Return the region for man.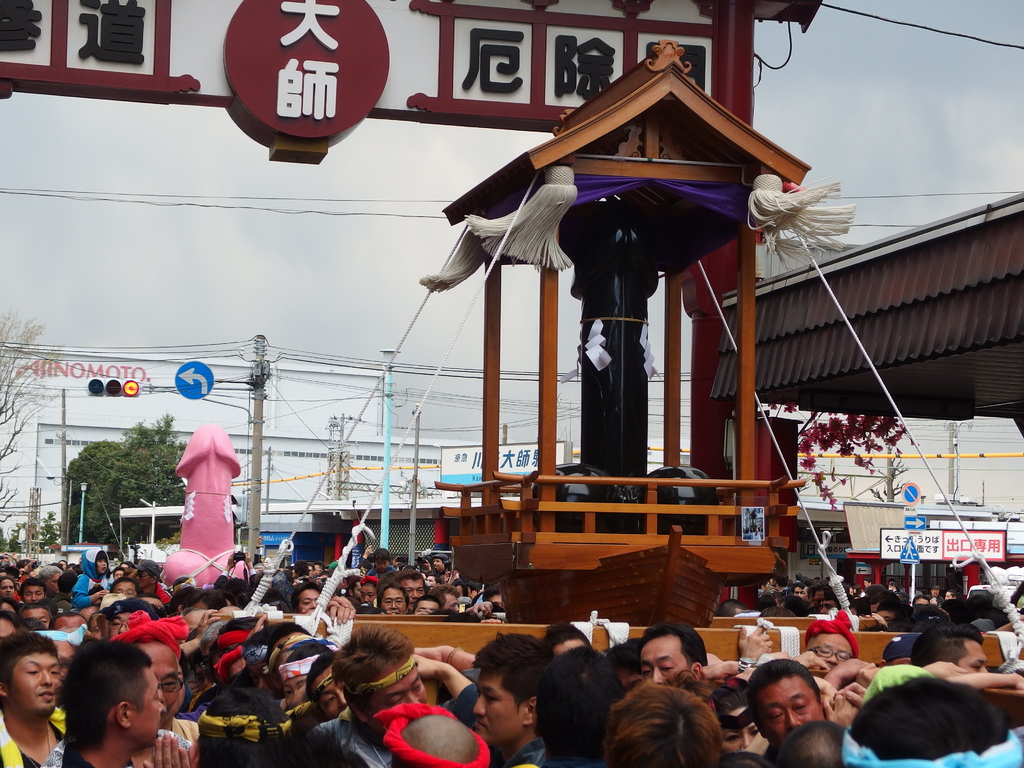
<bbox>372, 582, 407, 623</bbox>.
